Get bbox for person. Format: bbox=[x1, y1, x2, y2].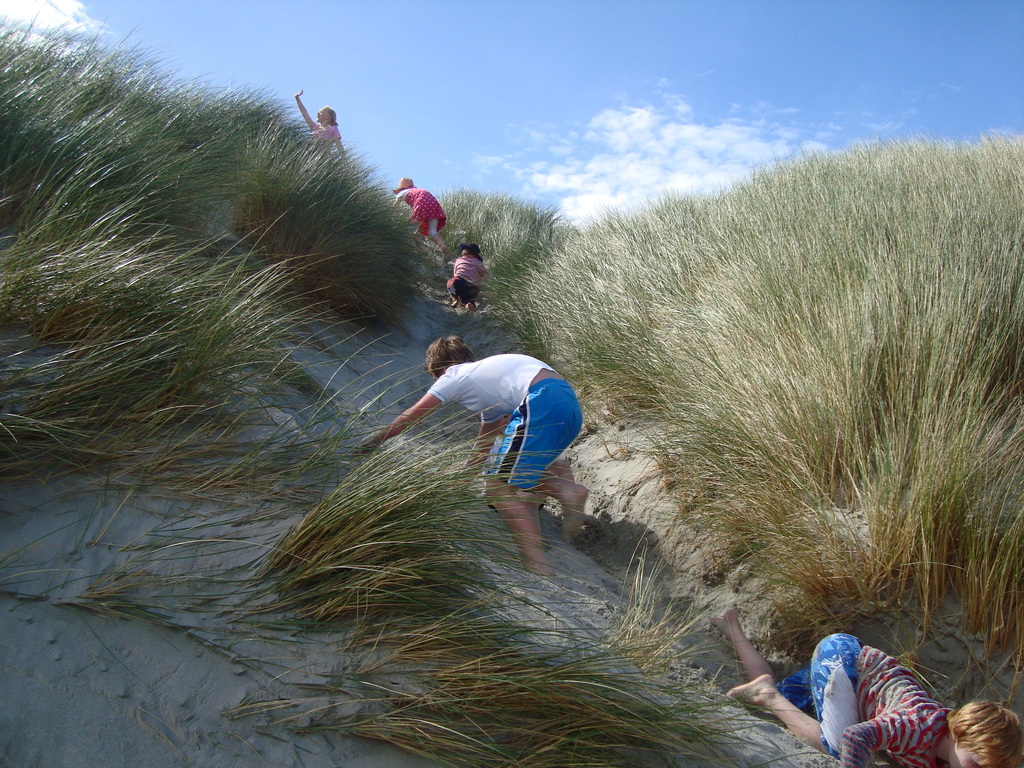
bbox=[708, 610, 1023, 767].
